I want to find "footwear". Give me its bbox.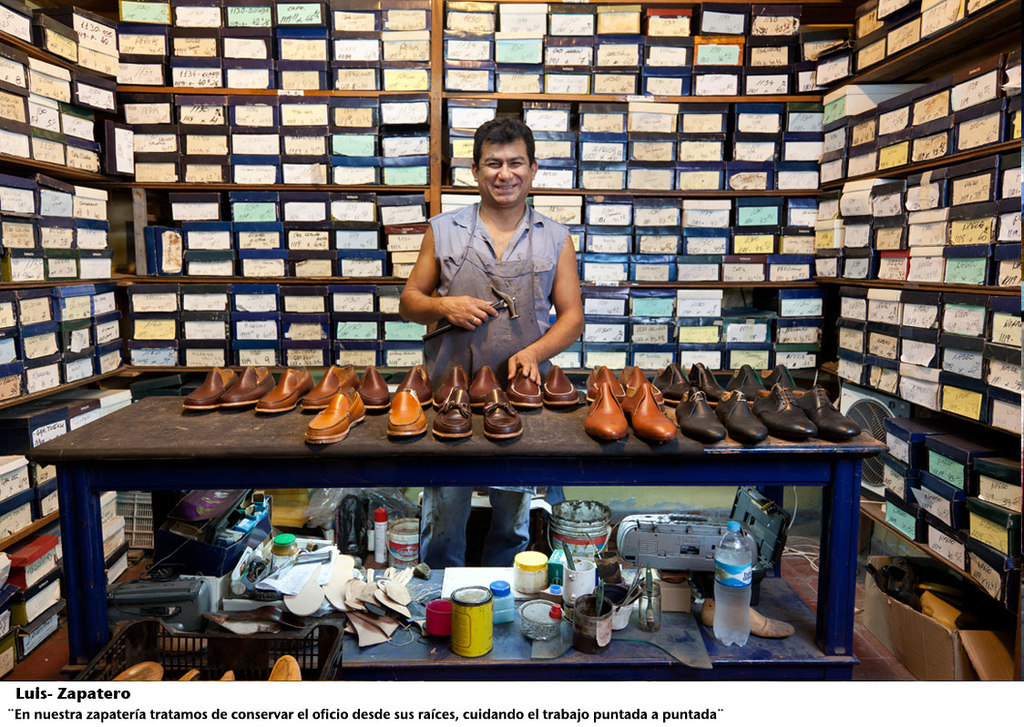
{"x1": 507, "y1": 366, "x2": 542, "y2": 406}.
